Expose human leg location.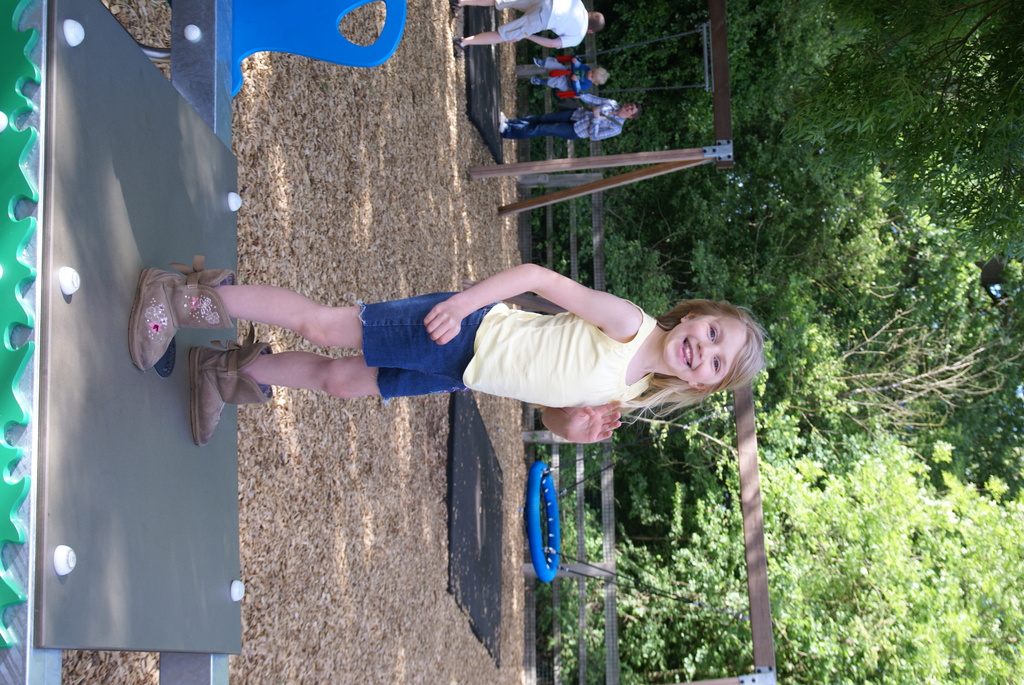
Exposed at 534/50/578/67.
